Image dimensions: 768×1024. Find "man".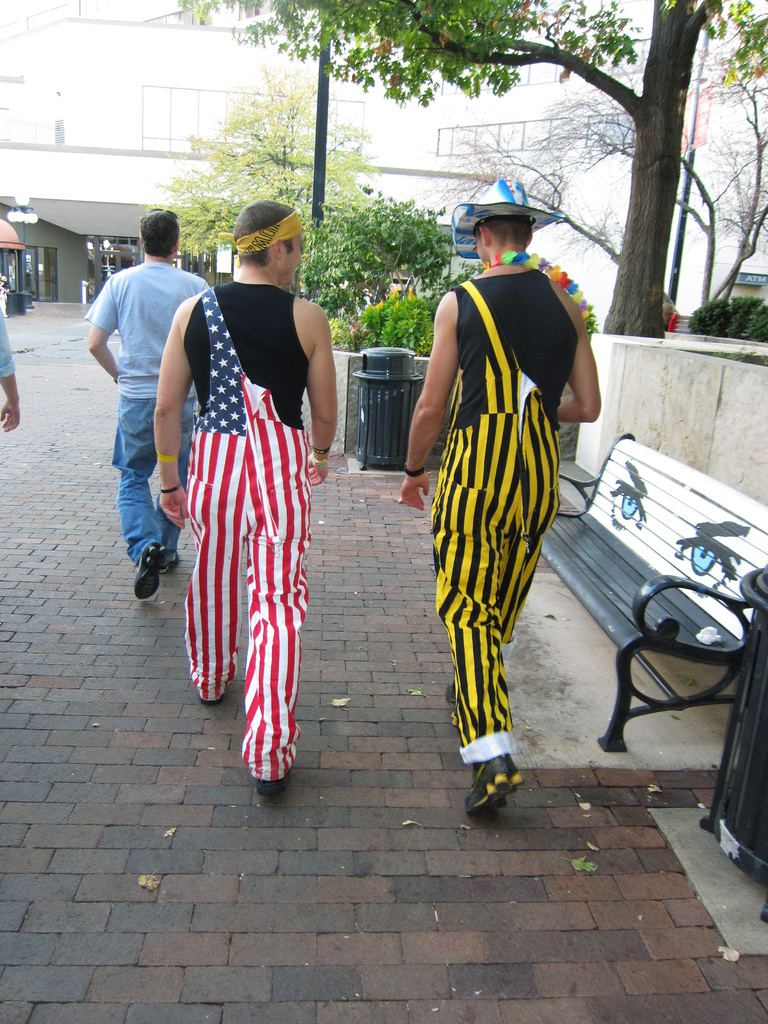
85/202/223/599.
